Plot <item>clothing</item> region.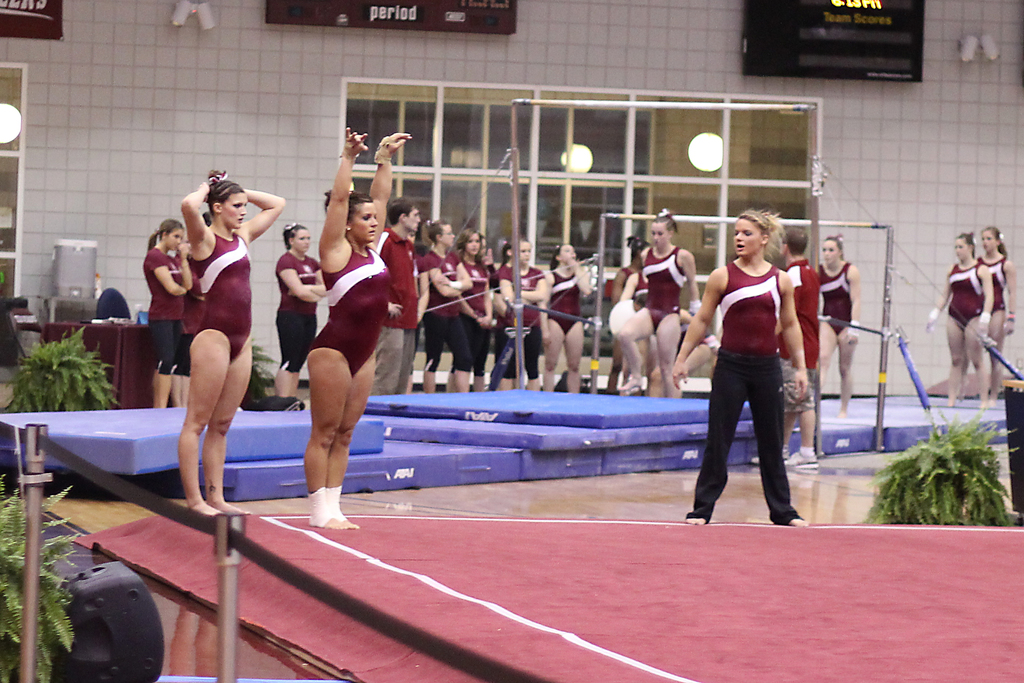
Plotted at crop(460, 252, 495, 371).
